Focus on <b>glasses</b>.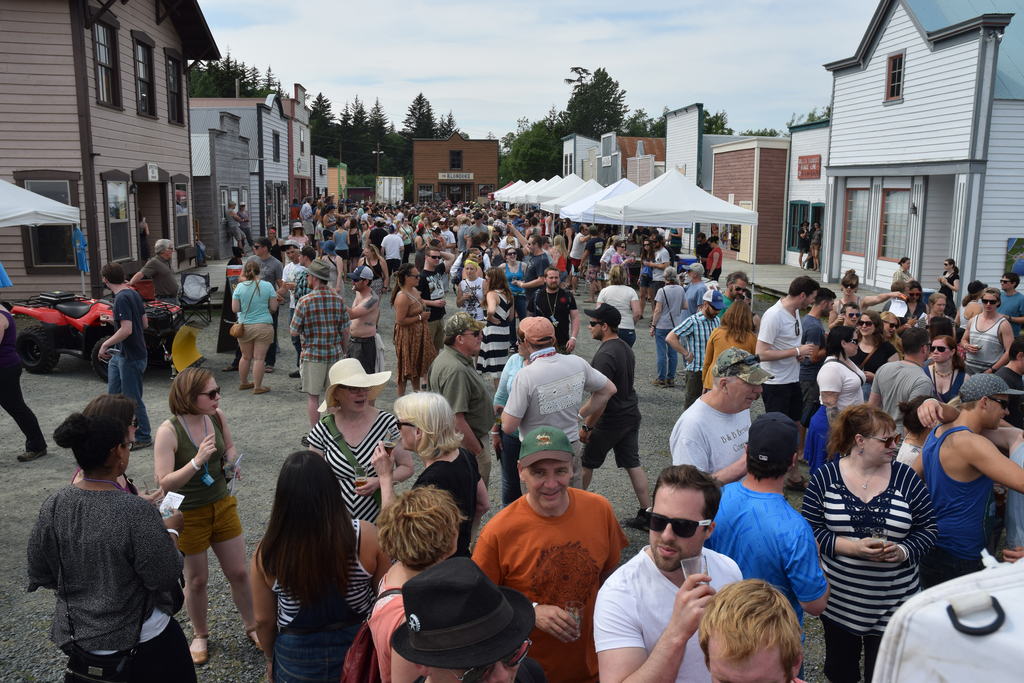
Focused at {"left": 842, "top": 283, "right": 856, "bottom": 292}.
